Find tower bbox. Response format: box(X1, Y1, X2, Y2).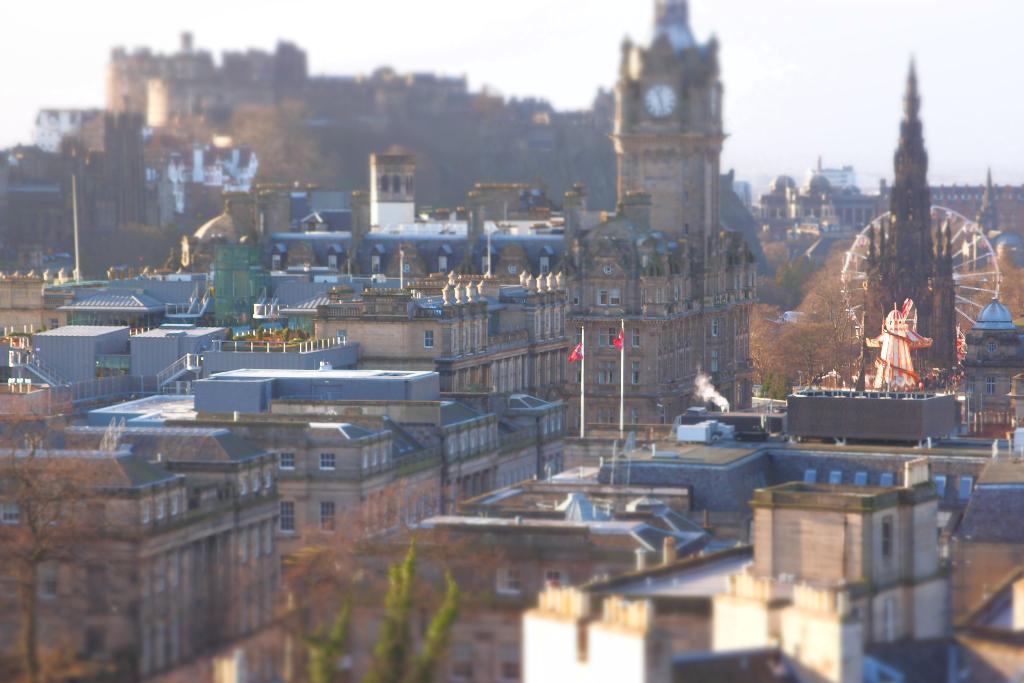
box(604, 0, 731, 238).
